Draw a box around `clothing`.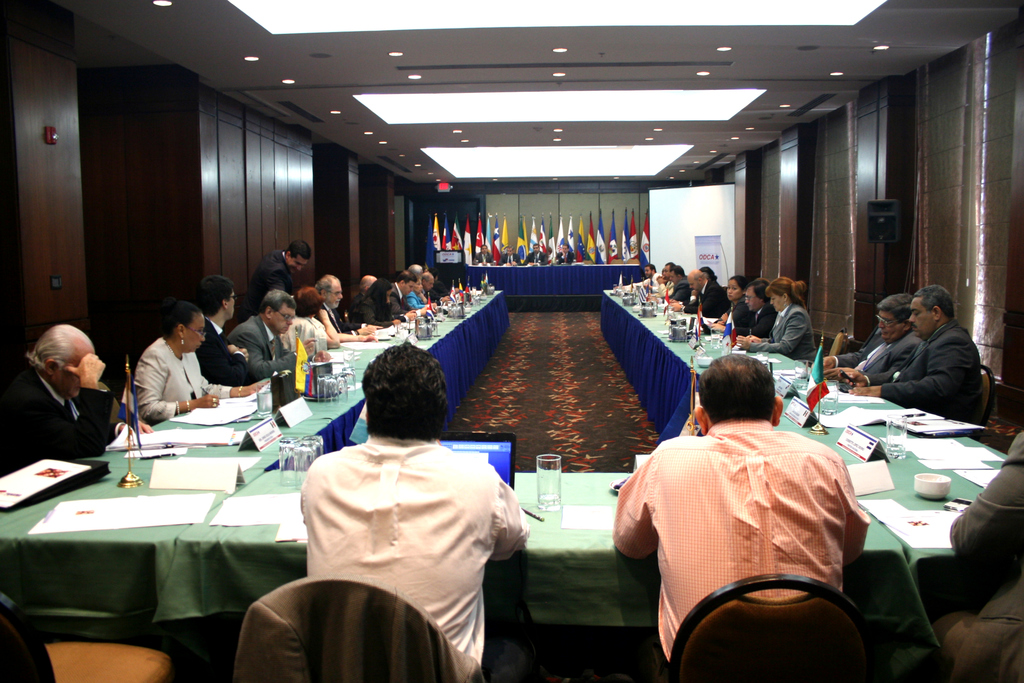
<region>561, 248, 576, 265</region>.
